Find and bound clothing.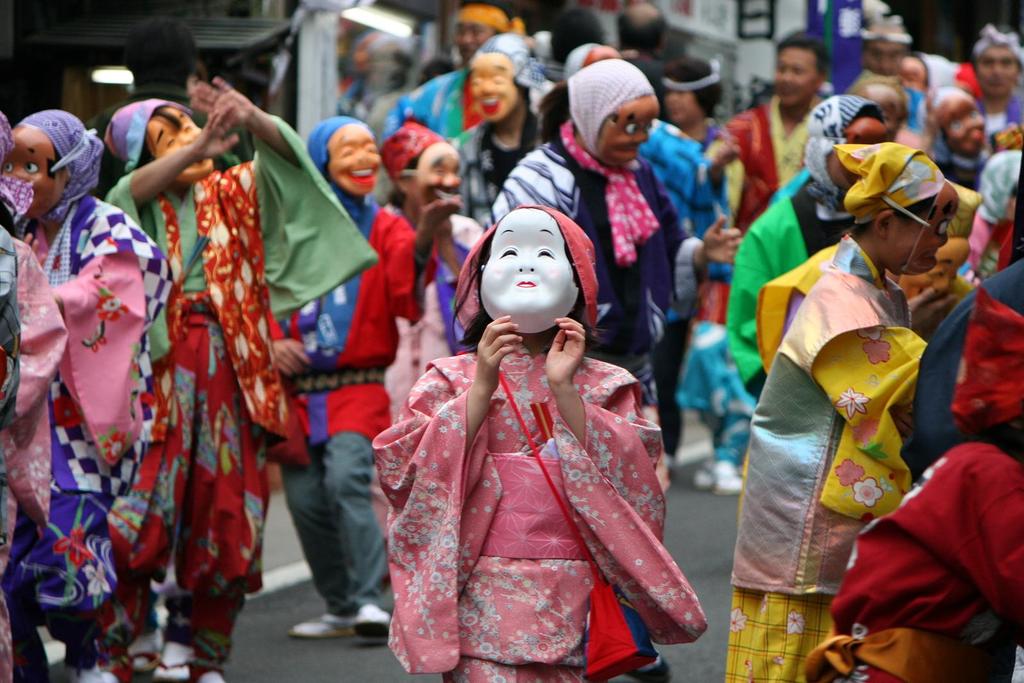
Bound: select_region(922, 85, 974, 167).
